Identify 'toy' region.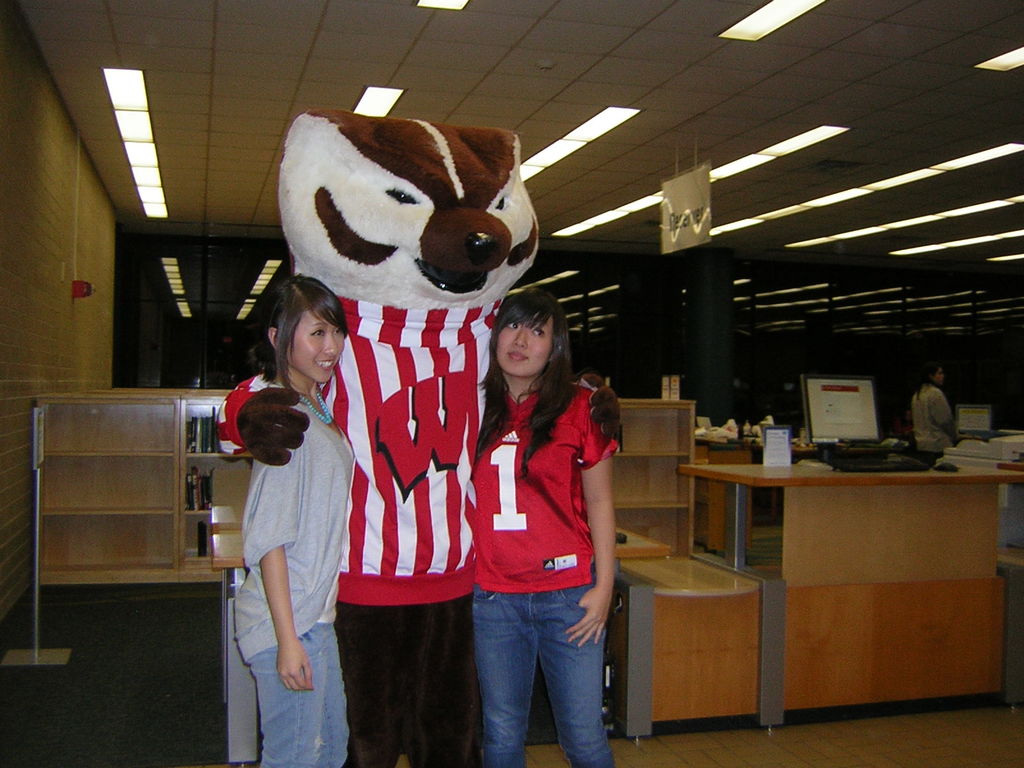
Region: bbox=(214, 108, 622, 765).
